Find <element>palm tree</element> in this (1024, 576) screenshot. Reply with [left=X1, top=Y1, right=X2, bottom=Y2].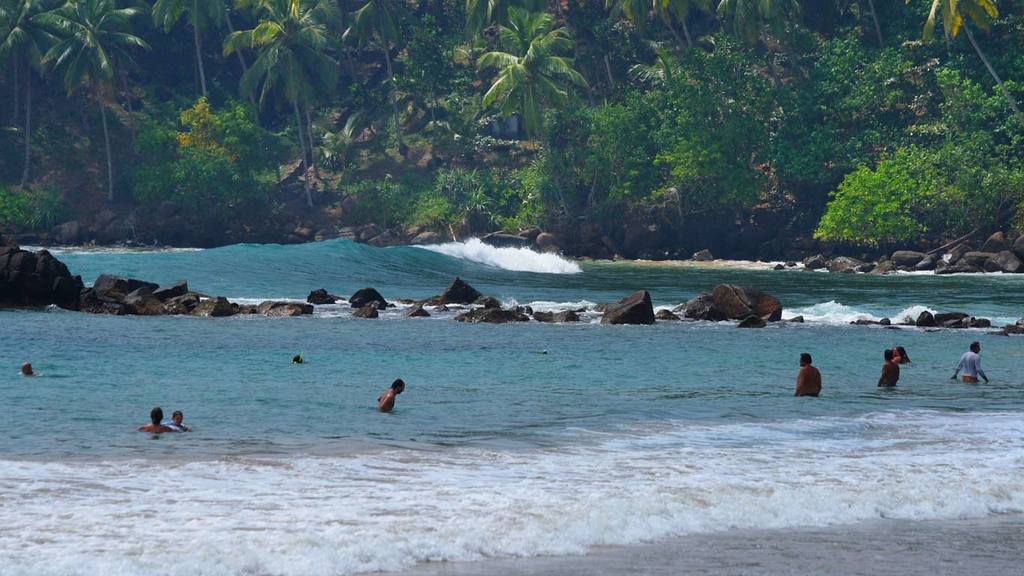
[left=920, top=0, right=997, bottom=105].
